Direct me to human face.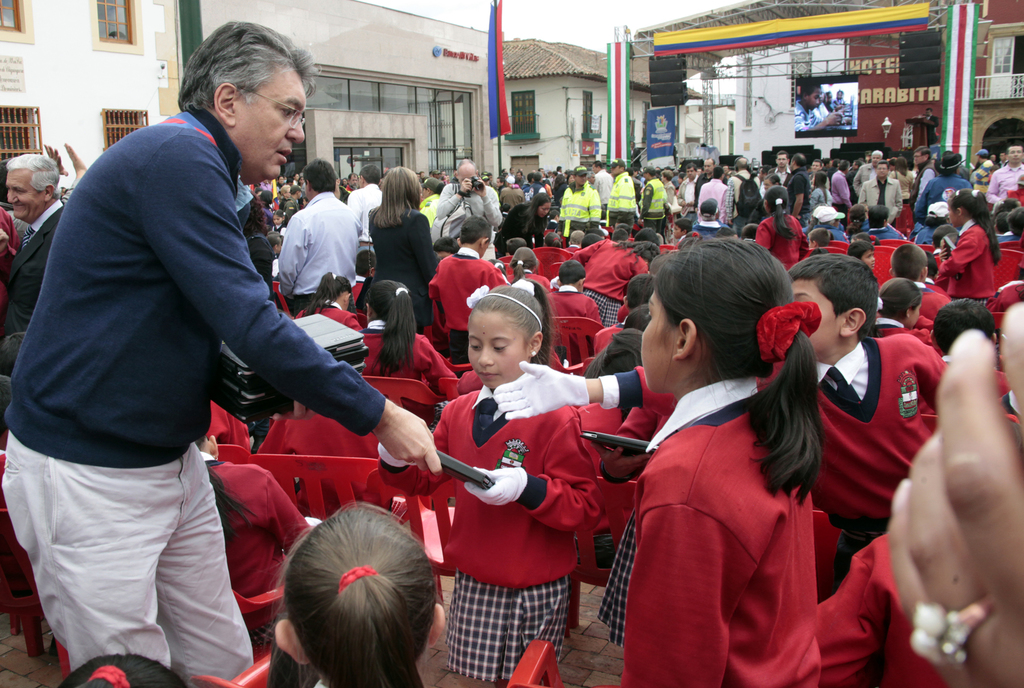
Direction: 661 172 669 184.
